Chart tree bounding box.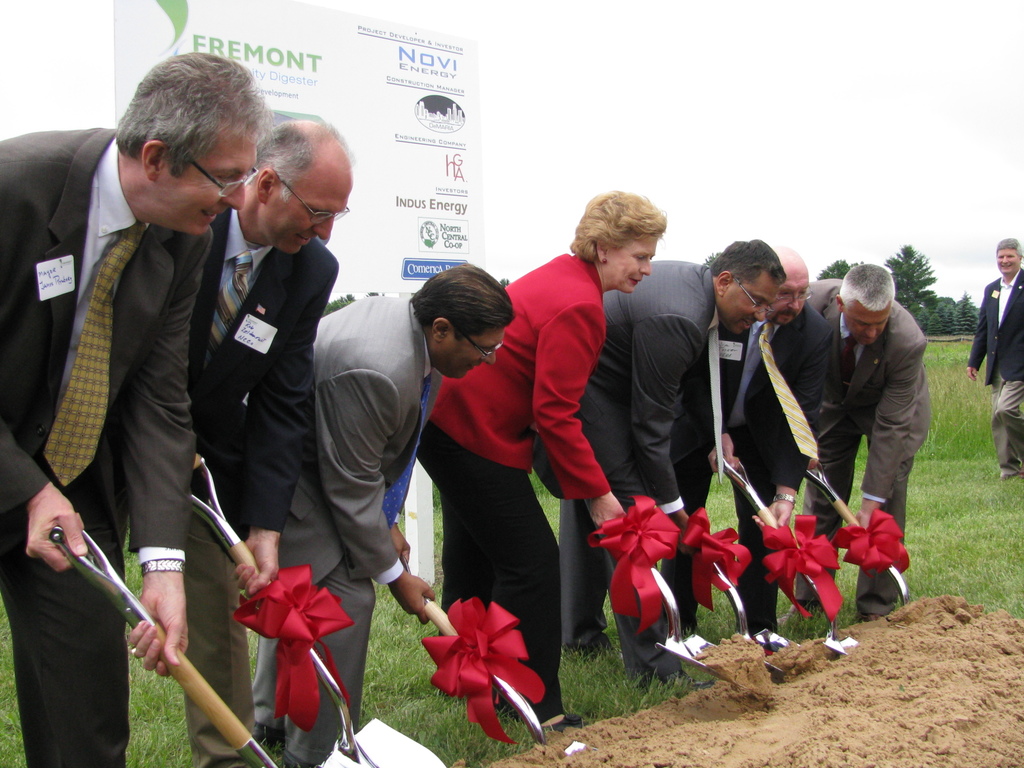
Charted: {"left": 886, "top": 243, "right": 938, "bottom": 328}.
